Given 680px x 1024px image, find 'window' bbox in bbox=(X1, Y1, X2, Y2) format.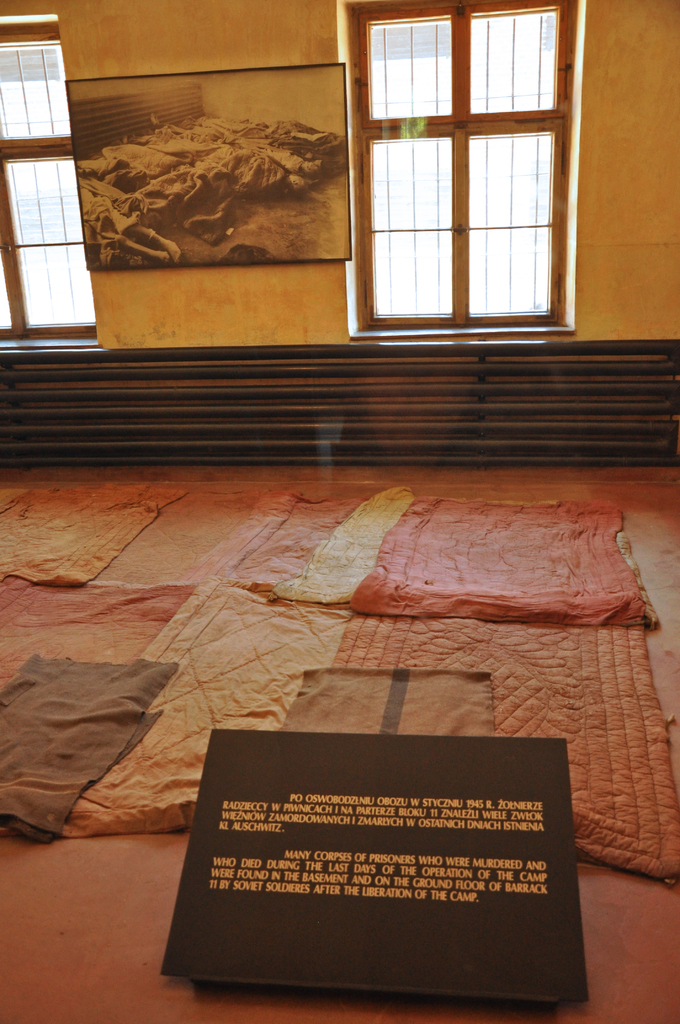
bbox=(0, 13, 98, 342).
